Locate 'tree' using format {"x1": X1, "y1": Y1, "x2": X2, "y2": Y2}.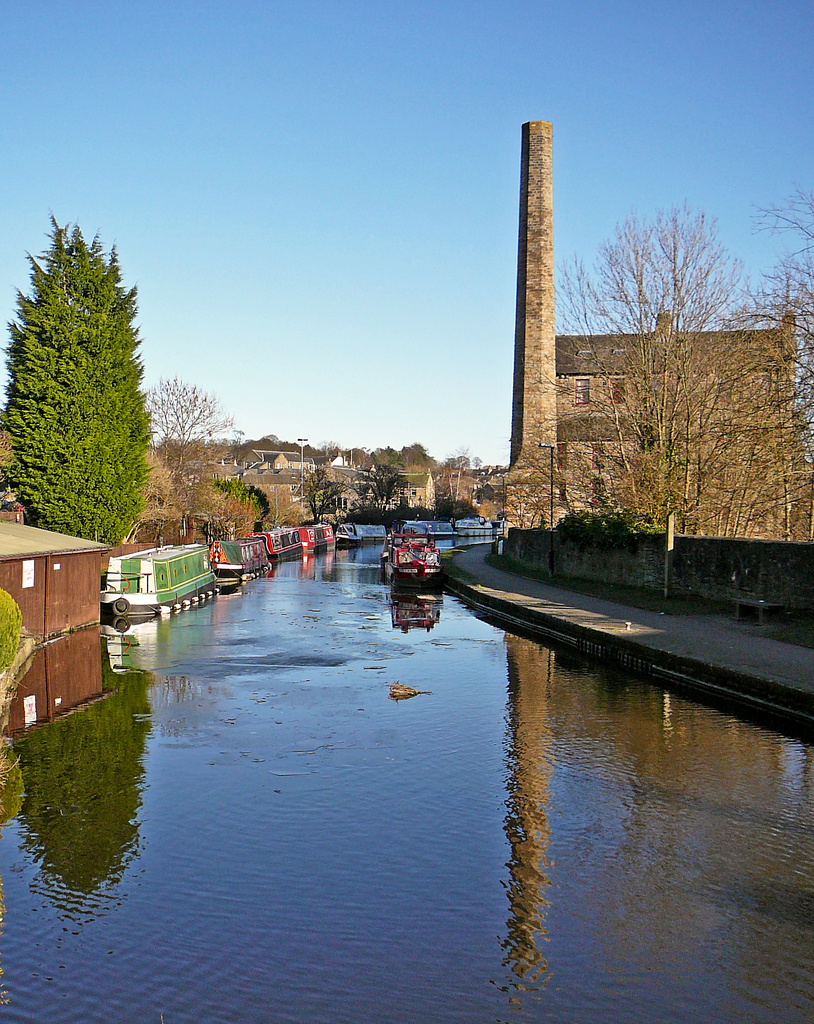
{"x1": 296, "y1": 463, "x2": 341, "y2": 524}.
